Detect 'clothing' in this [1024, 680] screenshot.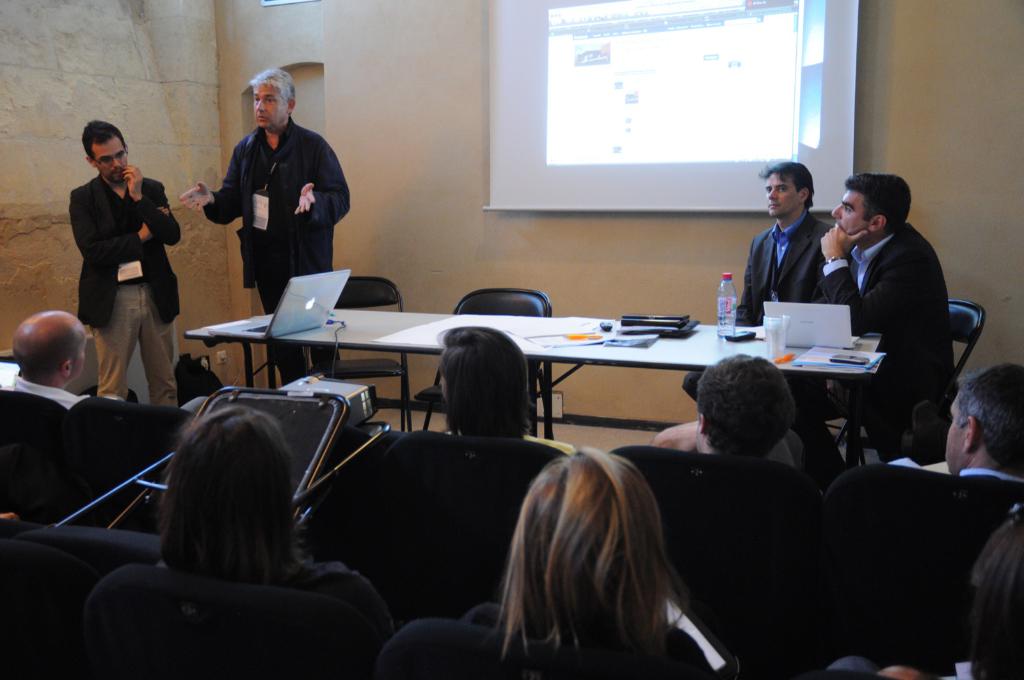
Detection: [left=0, top=366, right=102, bottom=473].
